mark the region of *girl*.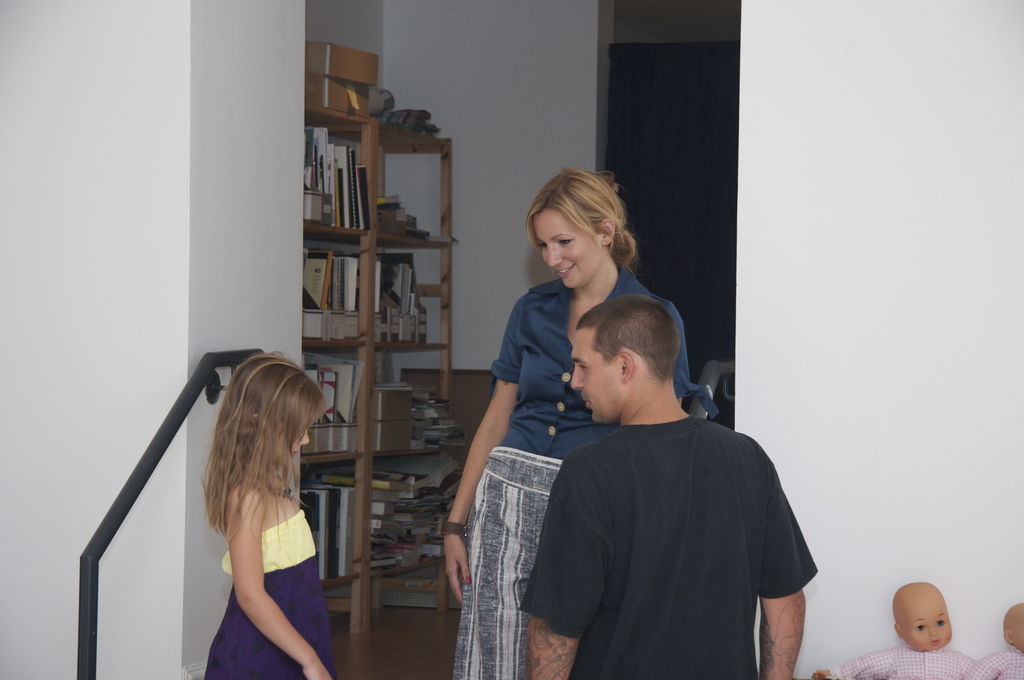
Region: <box>198,351,340,679</box>.
